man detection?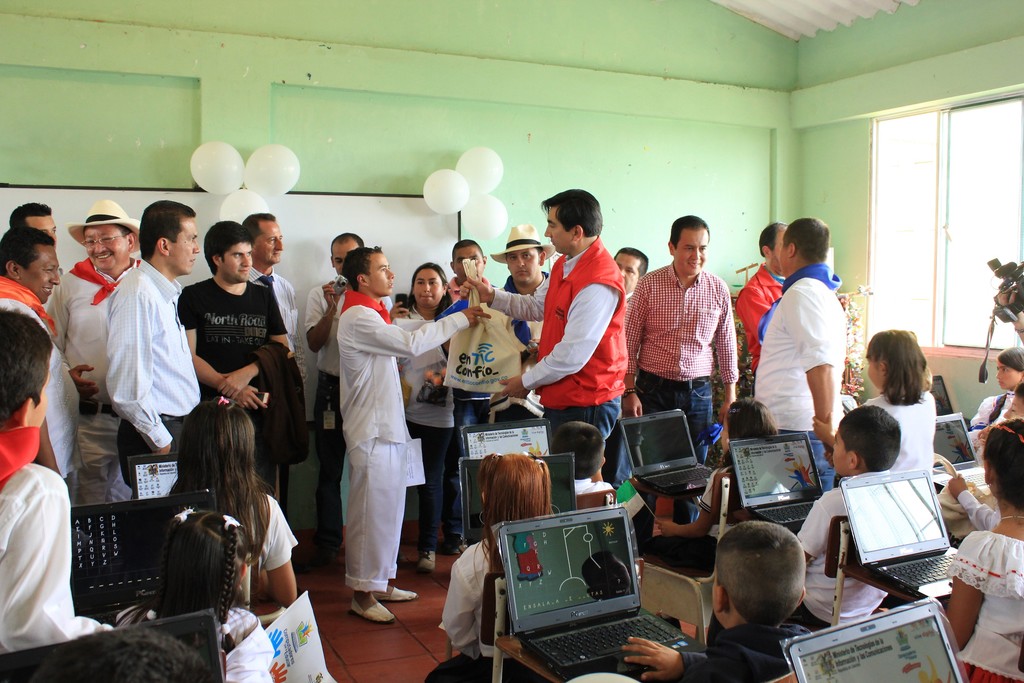
0 224 91 491
